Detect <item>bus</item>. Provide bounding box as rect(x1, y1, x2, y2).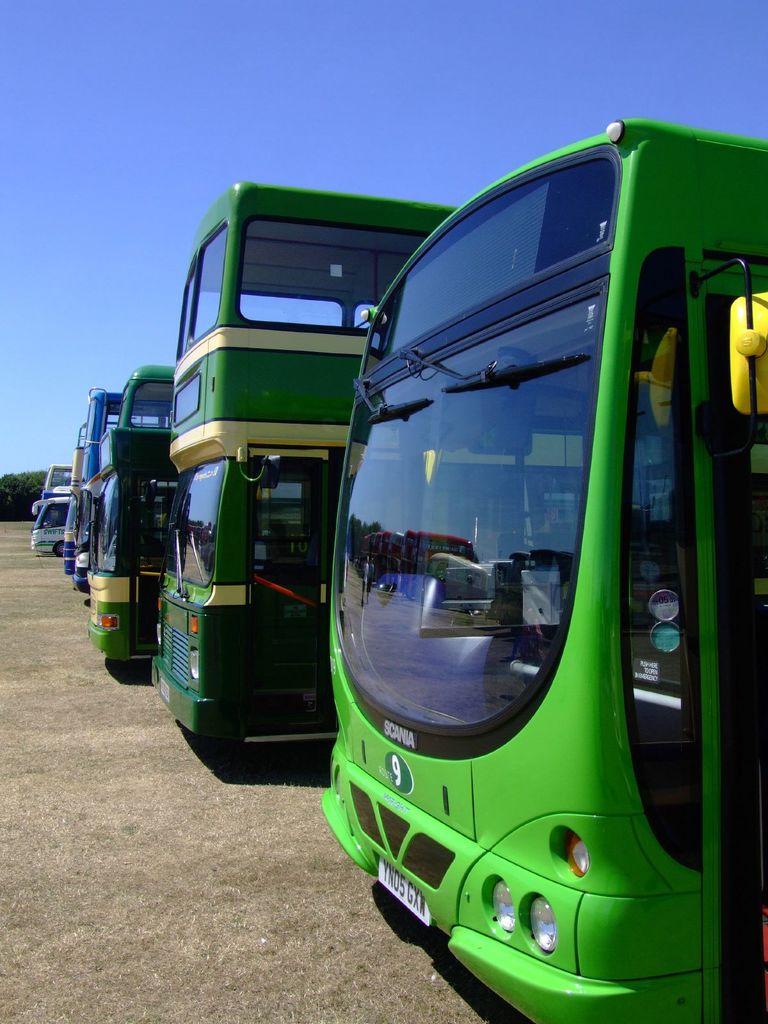
rect(83, 426, 184, 672).
